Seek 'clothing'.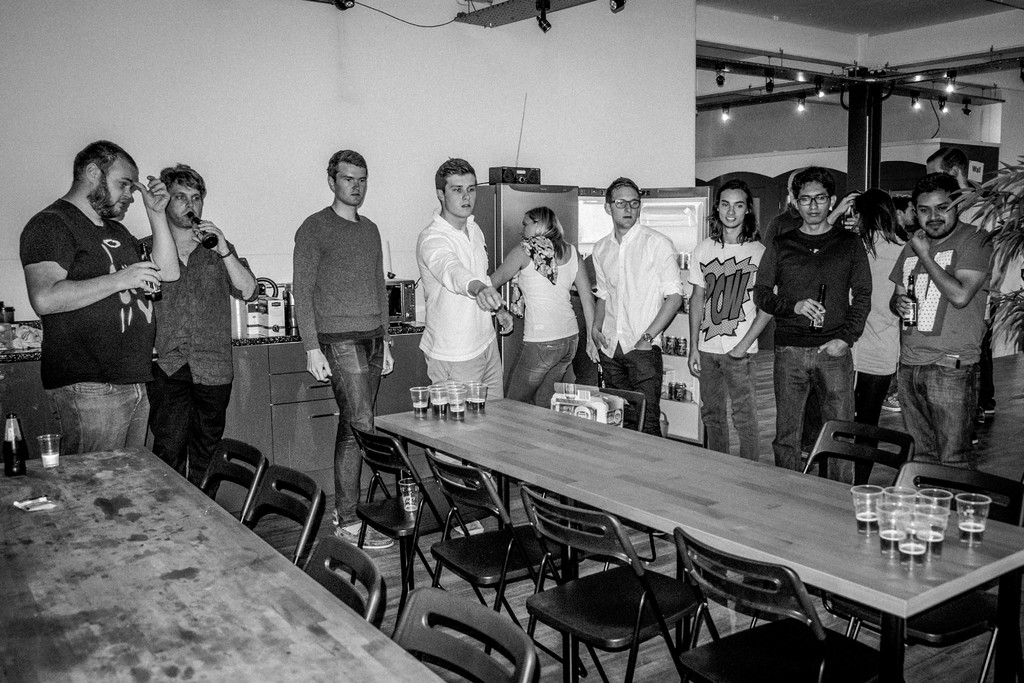
<region>505, 336, 585, 415</region>.
